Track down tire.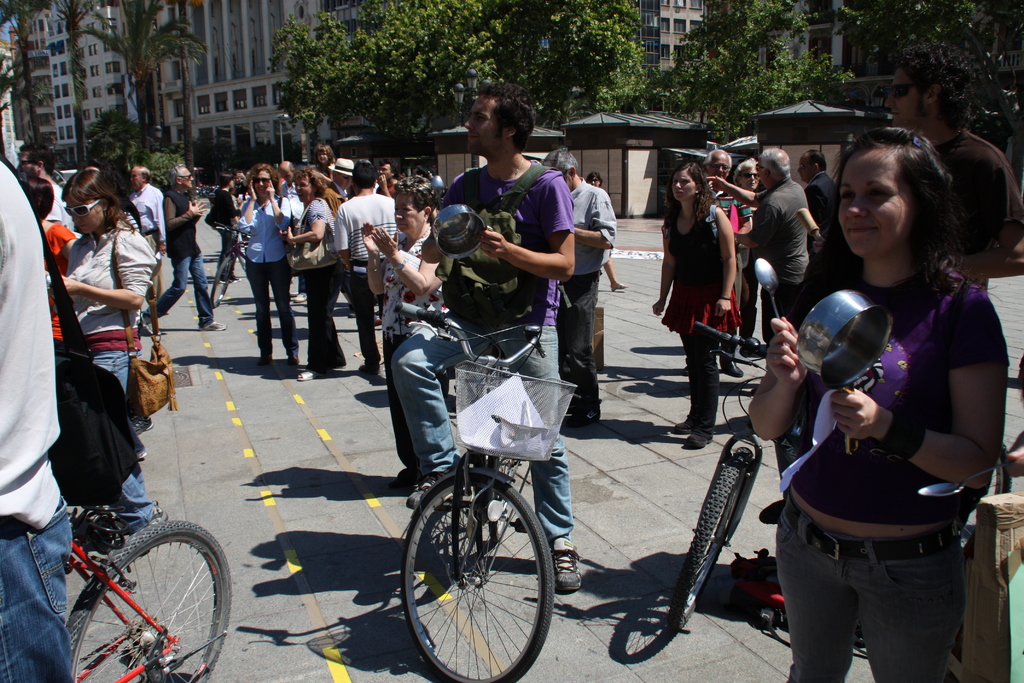
Tracked to (63, 523, 228, 682).
